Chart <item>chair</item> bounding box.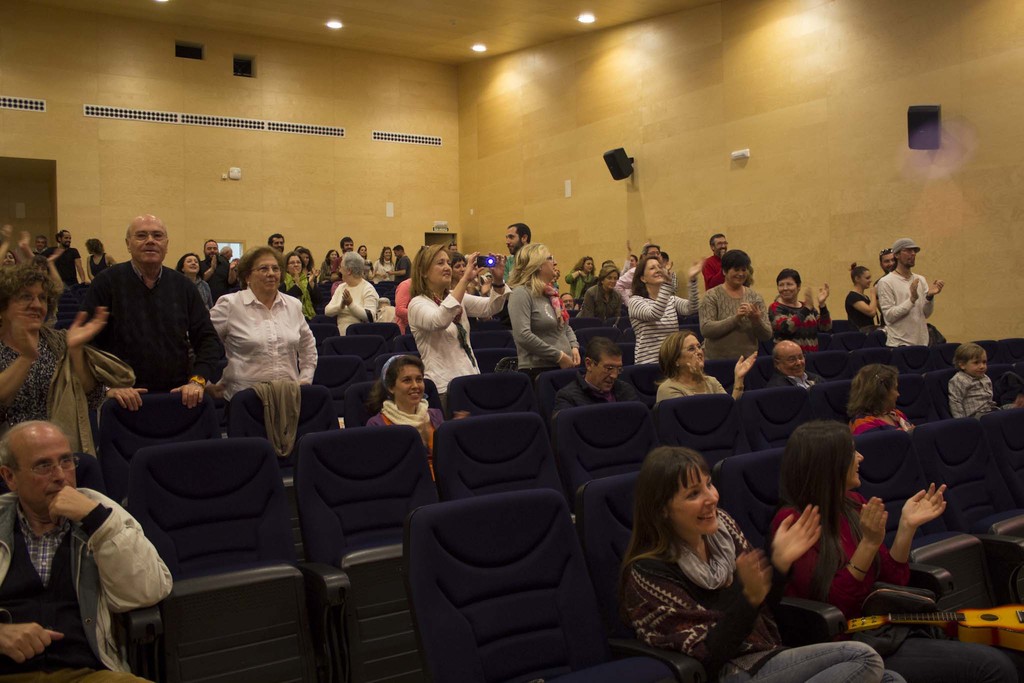
Charted: <box>902,345,945,374</box>.
